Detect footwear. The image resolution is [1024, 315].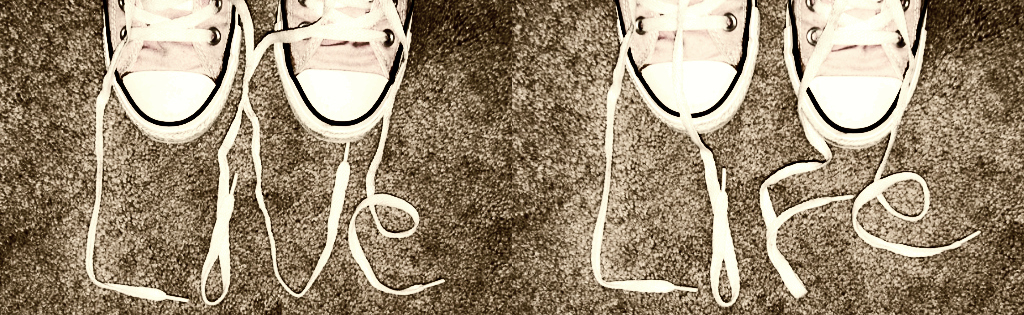
BBox(235, 0, 445, 301).
